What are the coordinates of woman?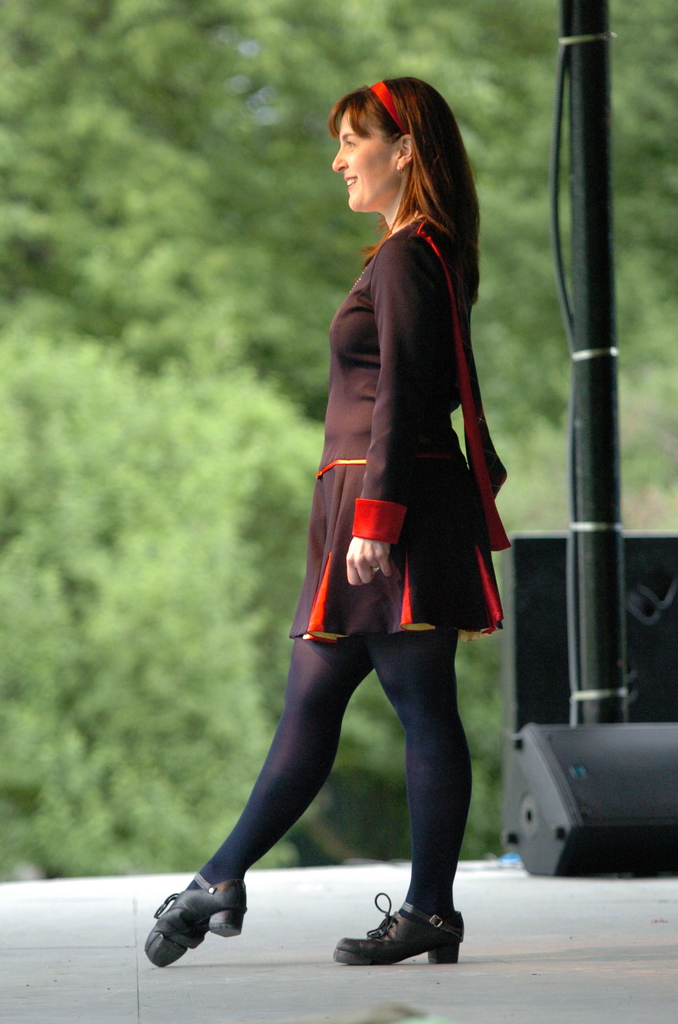
box(273, 84, 531, 884).
